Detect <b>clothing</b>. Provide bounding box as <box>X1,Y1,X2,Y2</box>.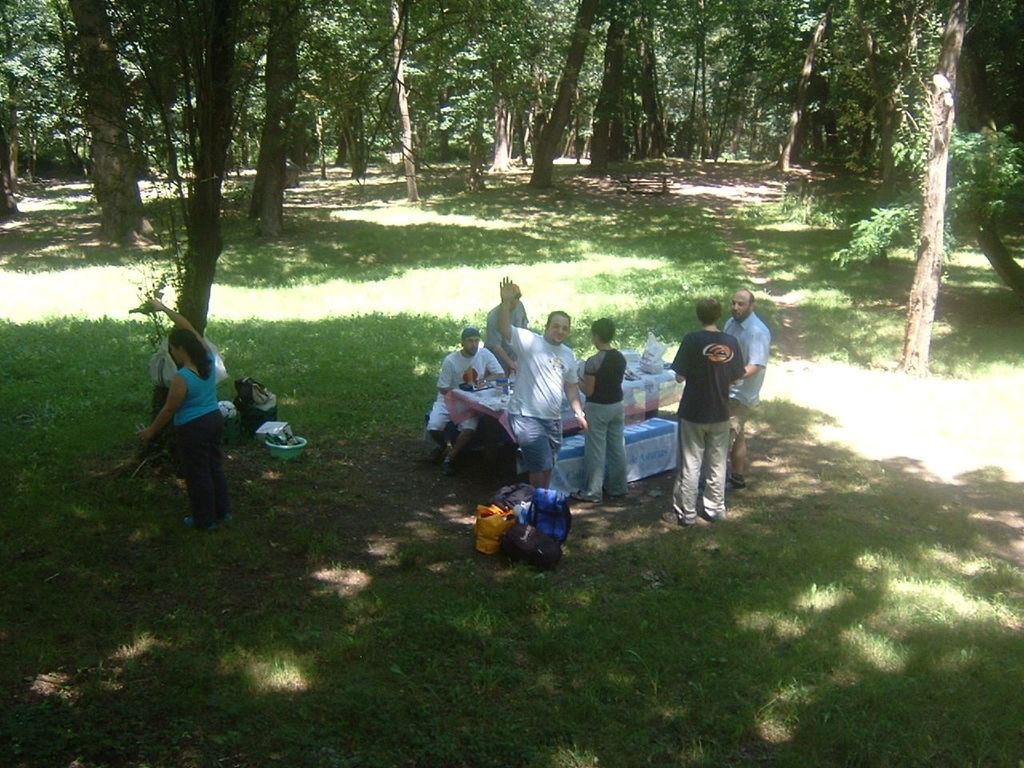
<box>167,346,221,522</box>.
